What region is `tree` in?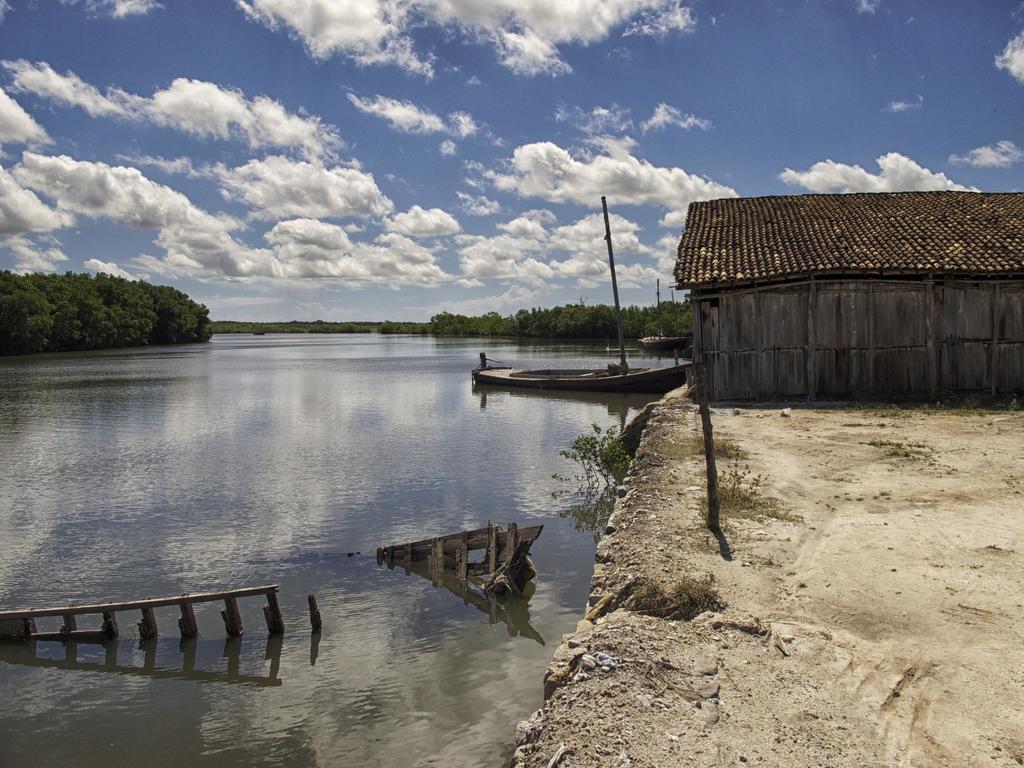
bbox=(0, 267, 207, 360).
